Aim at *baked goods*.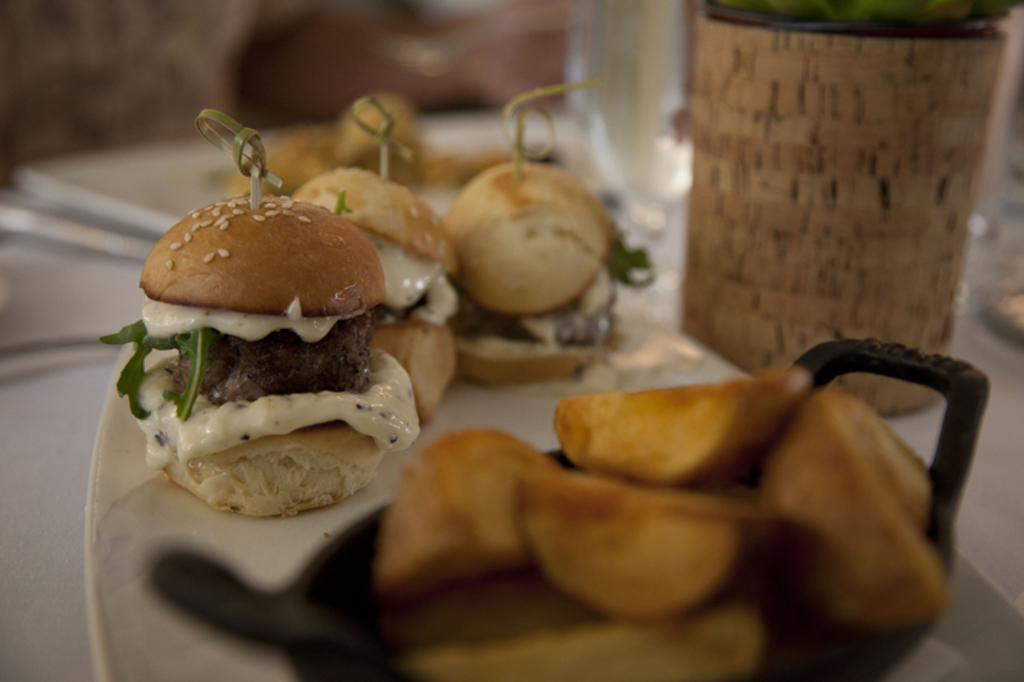
Aimed at Rect(287, 161, 458, 416).
